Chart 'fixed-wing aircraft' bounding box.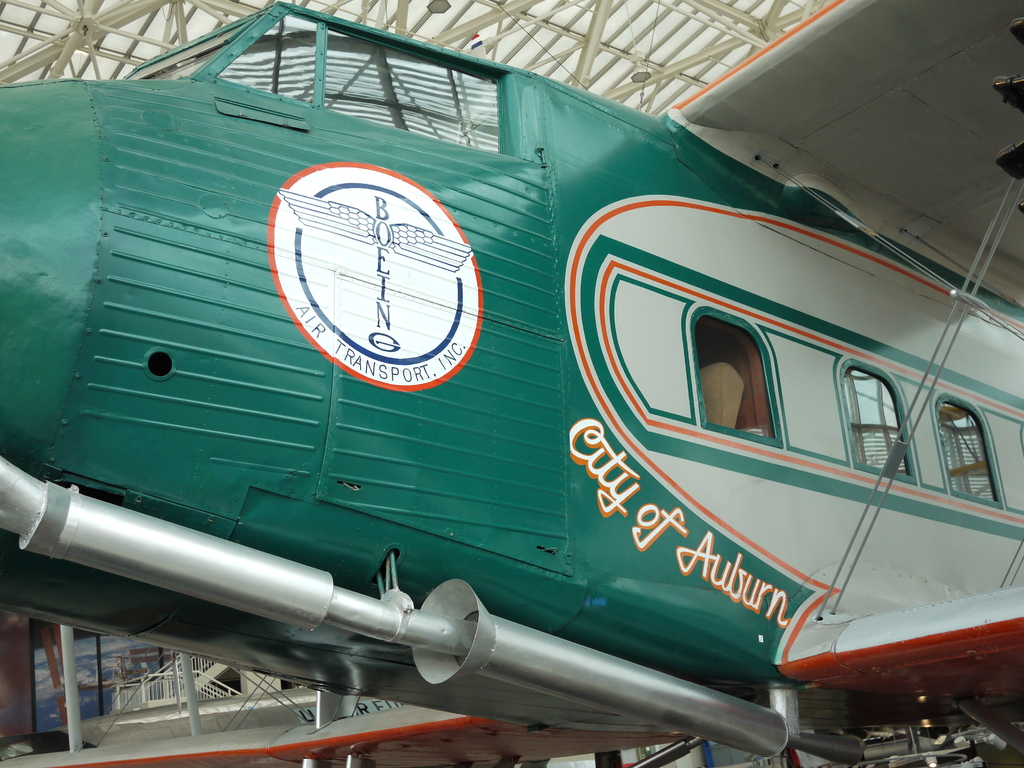
Charted: (x1=0, y1=0, x2=1023, y2=767).
